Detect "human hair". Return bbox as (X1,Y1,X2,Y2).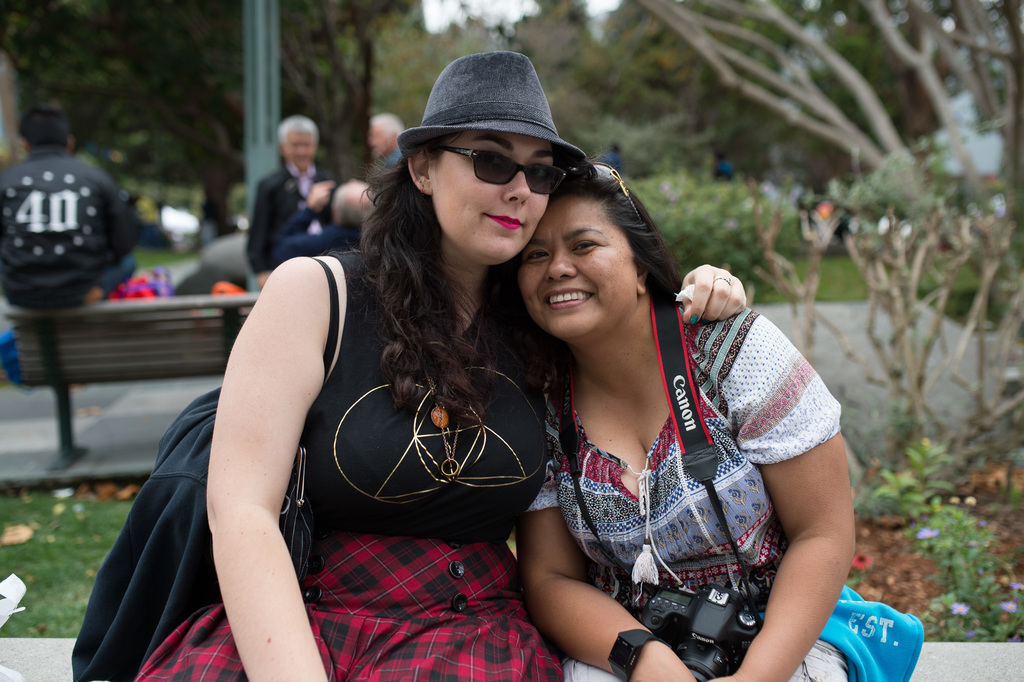
(510,159,677,338).
